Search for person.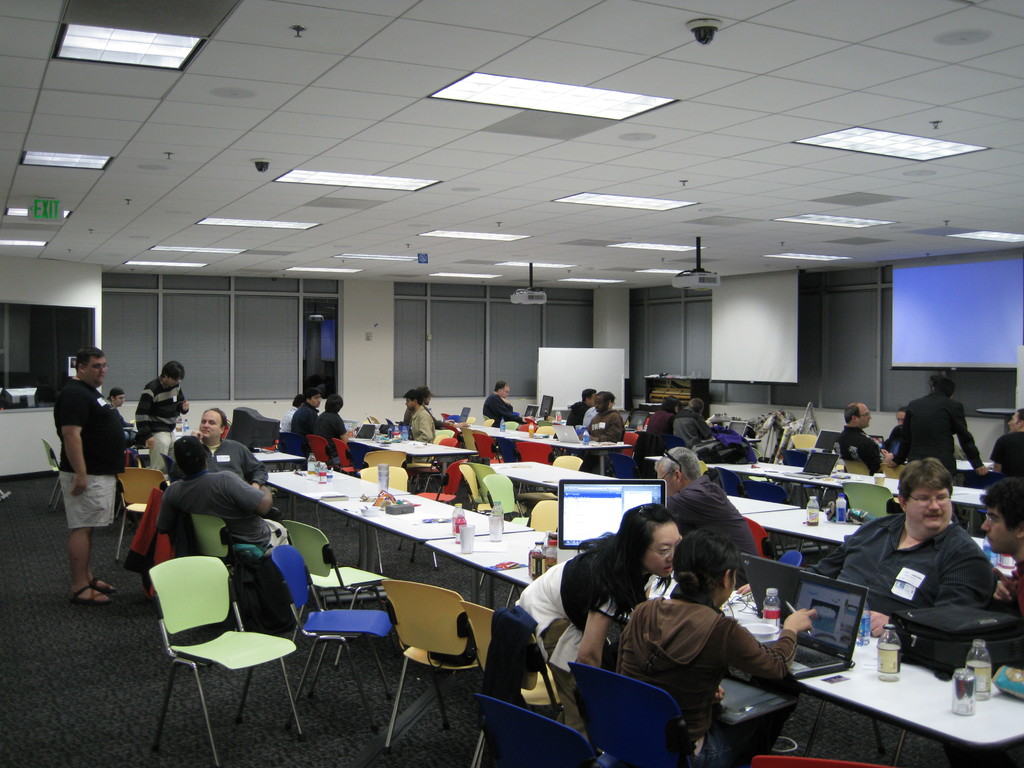
Found at detection(187, 401, 269, 478).
